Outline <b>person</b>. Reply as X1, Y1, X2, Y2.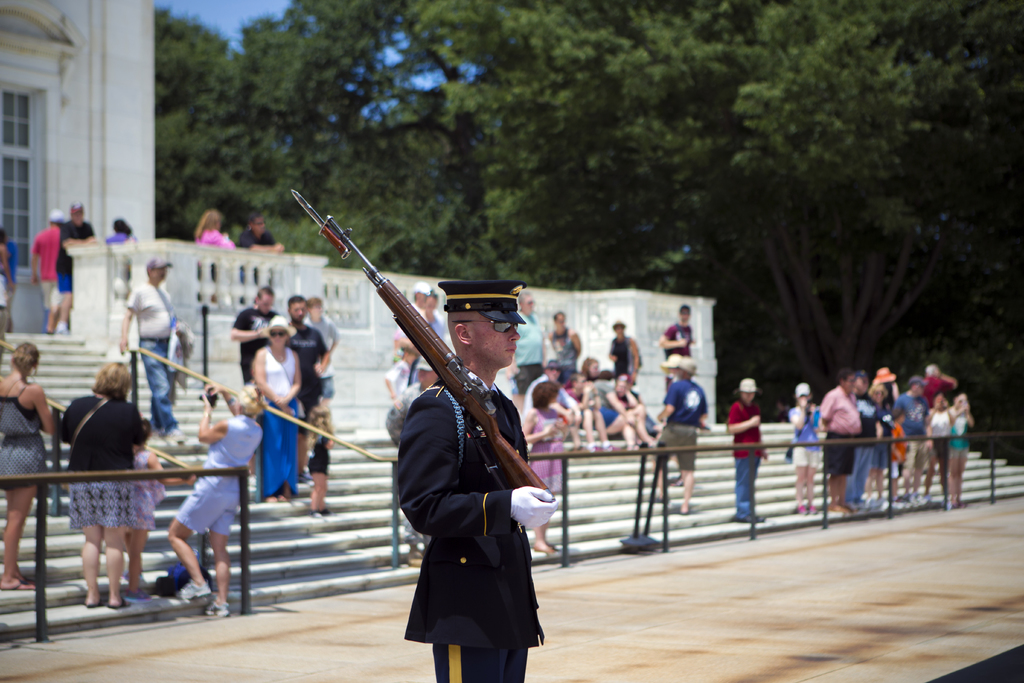
31, 209, 67, 319.
